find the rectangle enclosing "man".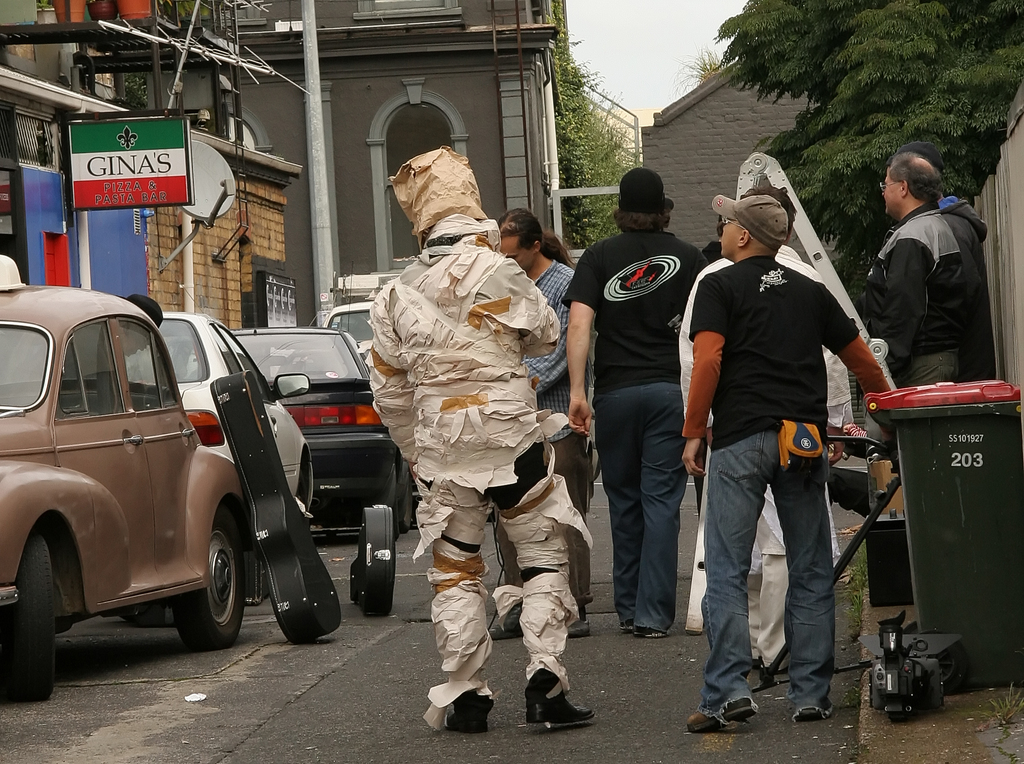
pyautogui.locateOnScreen(569, 170, 717, 640).
